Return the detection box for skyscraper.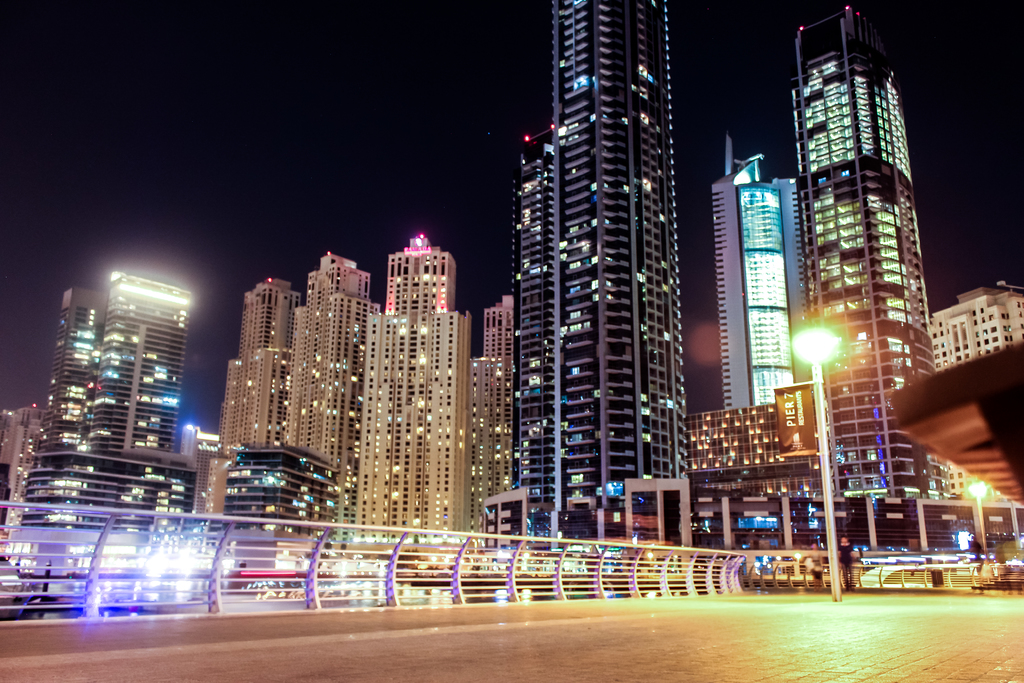
<box>508,0,699,546</box>.
